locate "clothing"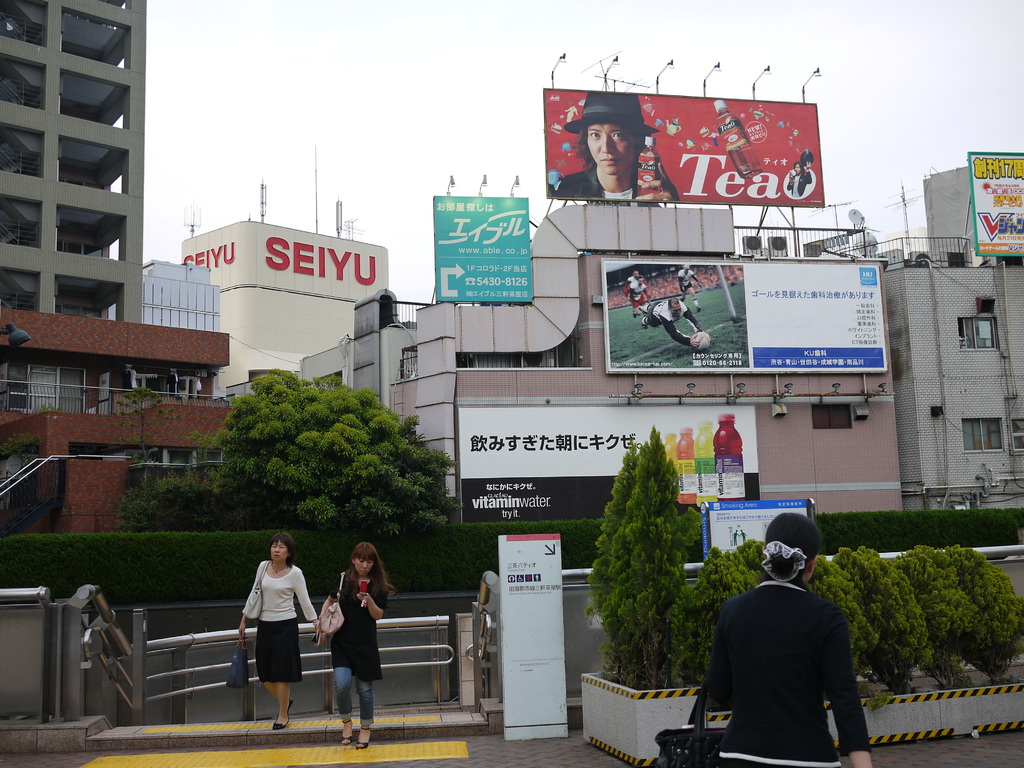
<box>675,270,697,294</box>
